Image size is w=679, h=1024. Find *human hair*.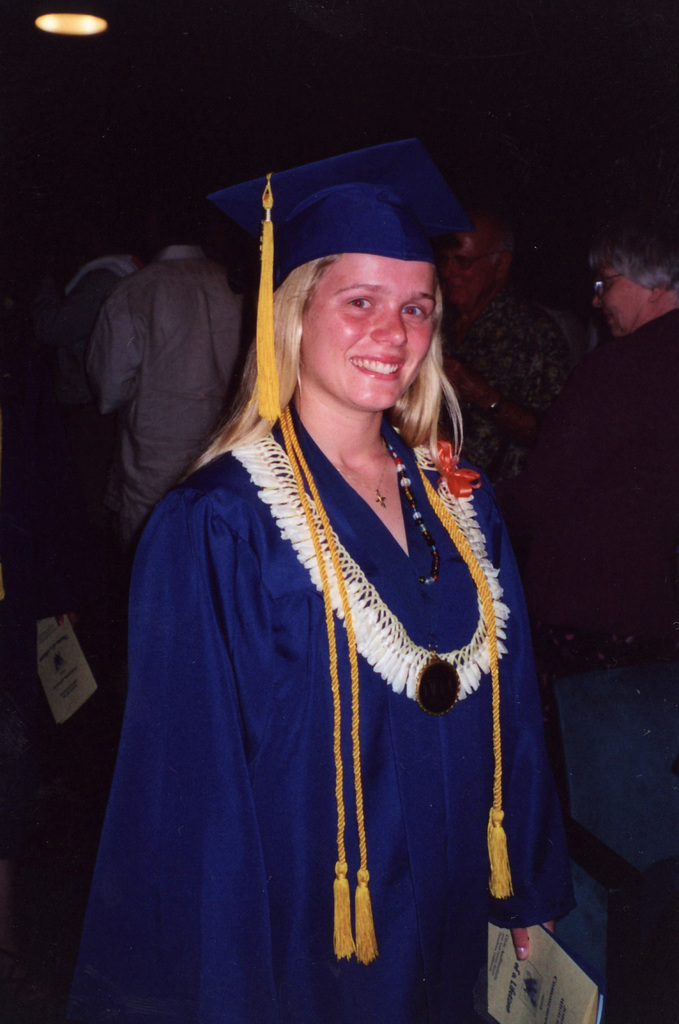
(591,202,678,294).
